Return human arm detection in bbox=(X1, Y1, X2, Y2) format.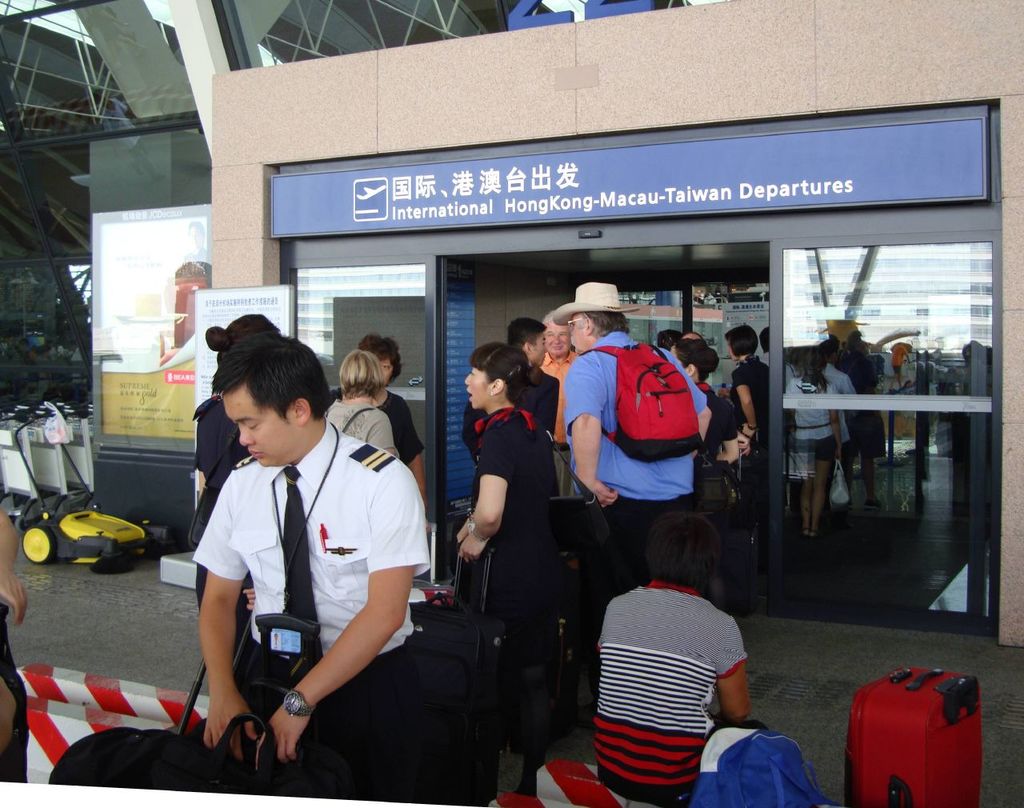
bbox=(384, 401, 426, 498).
